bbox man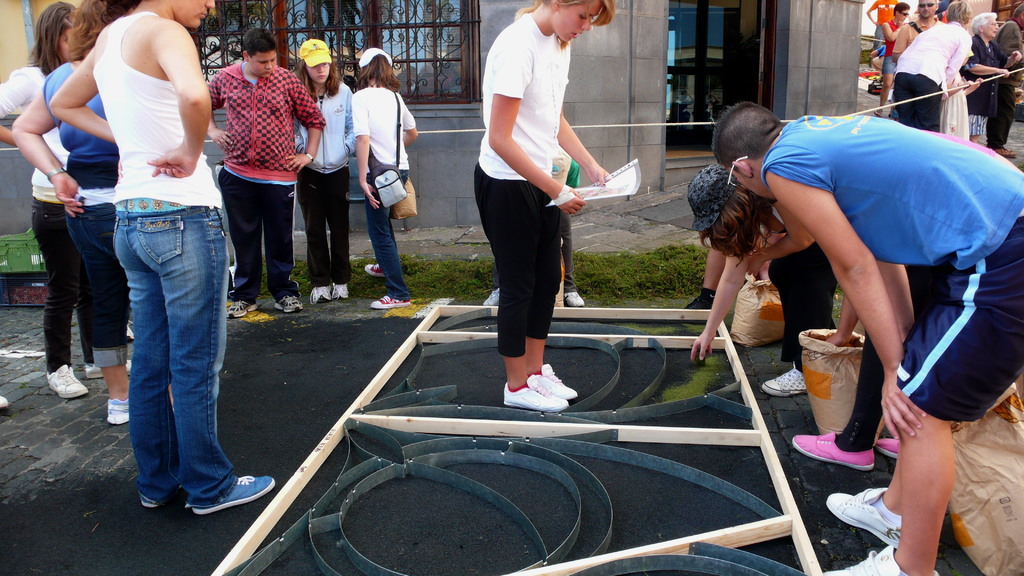
pyautogui.locateOnScreen(712, 100, 1023, 575)
